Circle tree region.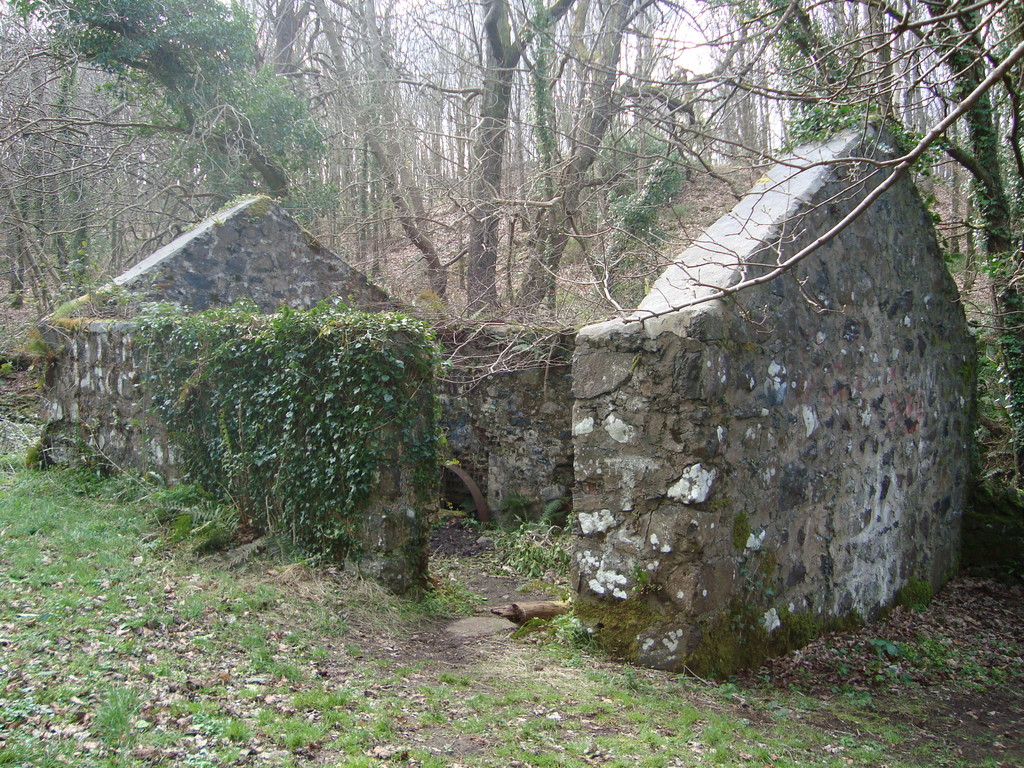
Region: x1=916, y1=0, x2=1023, y2=488.
